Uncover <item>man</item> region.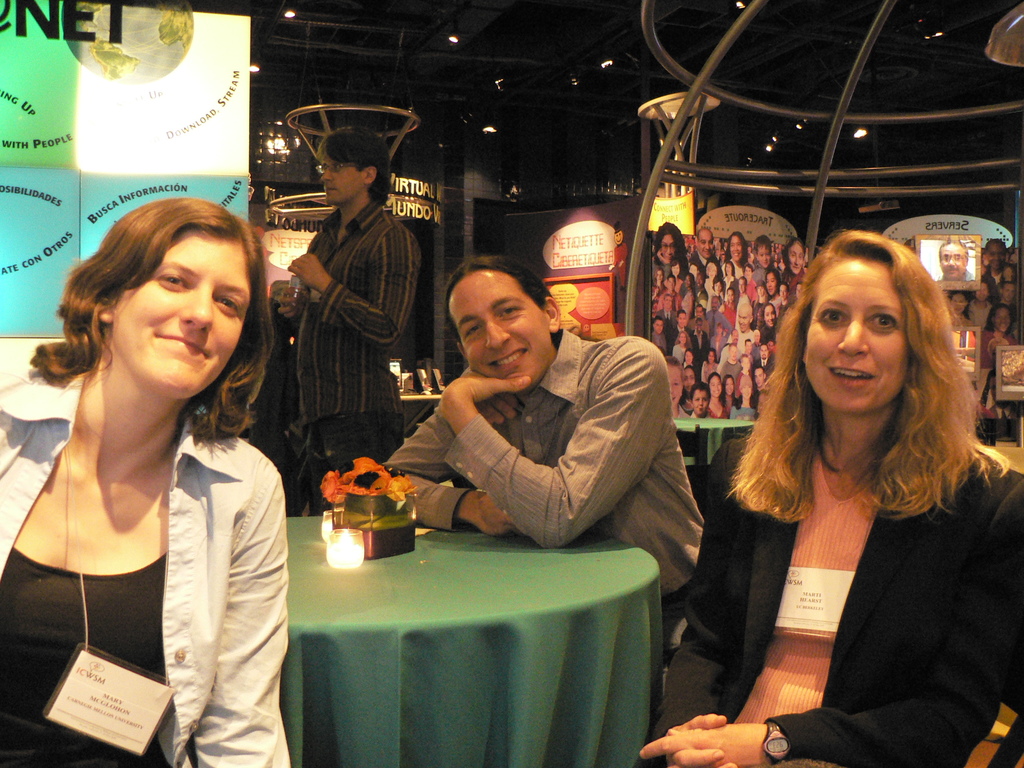
Uncovered: [left=687, top=226, right=725, bottom=269].
